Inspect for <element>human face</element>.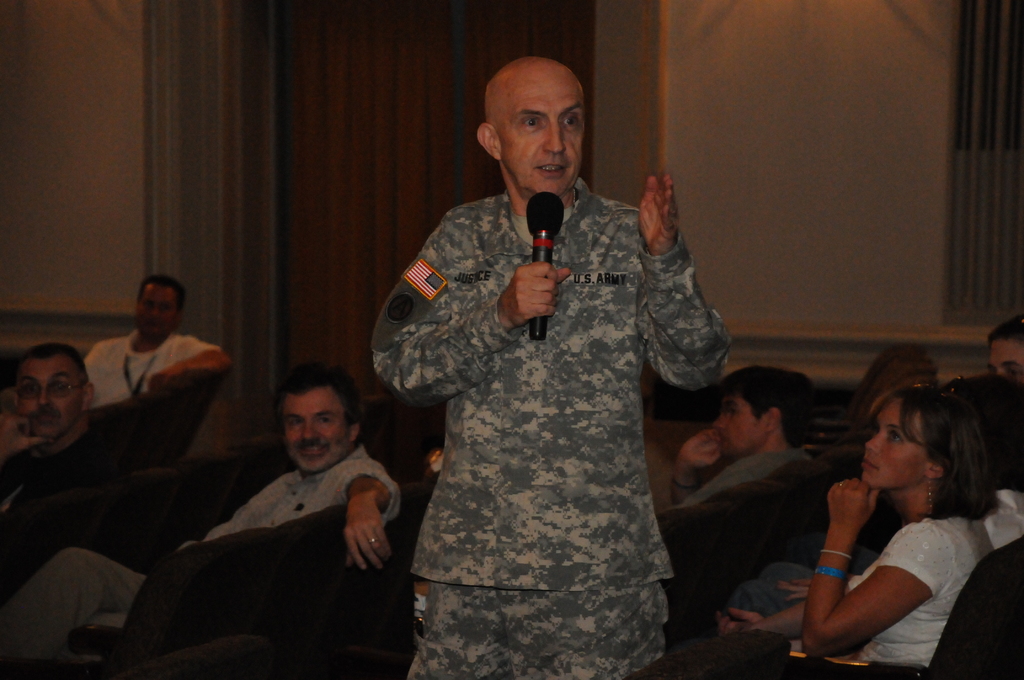
Inspection: <region>136, 284, 175, 338</region>.
